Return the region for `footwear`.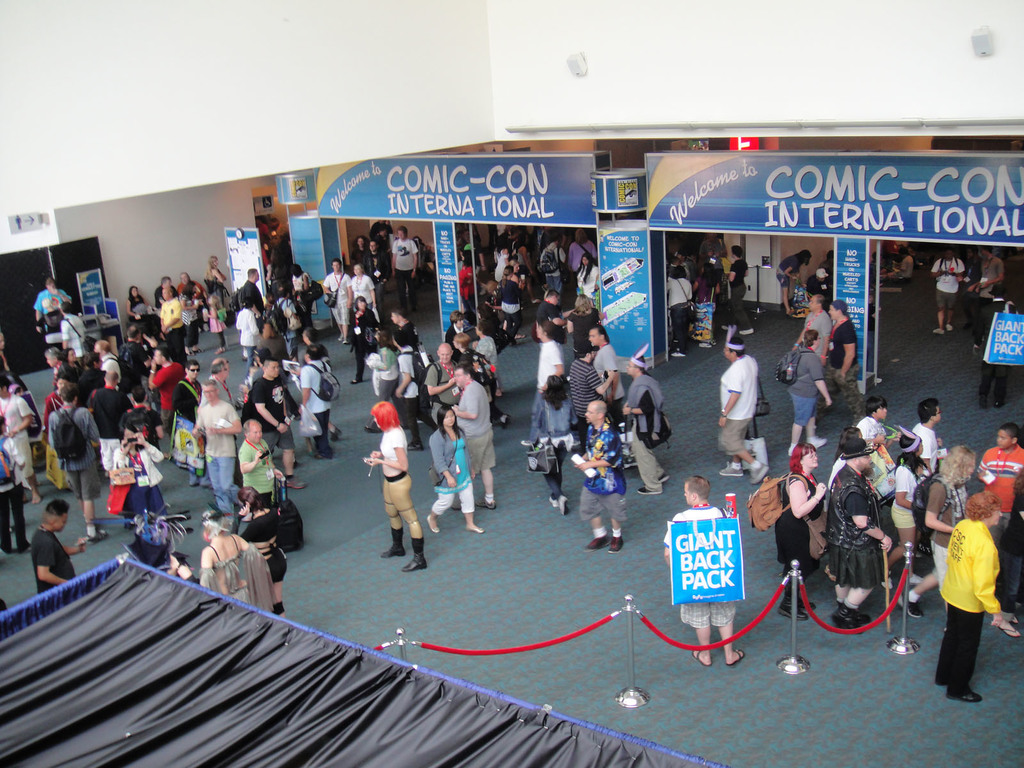
bbox=[186, 351, 196, 359].
